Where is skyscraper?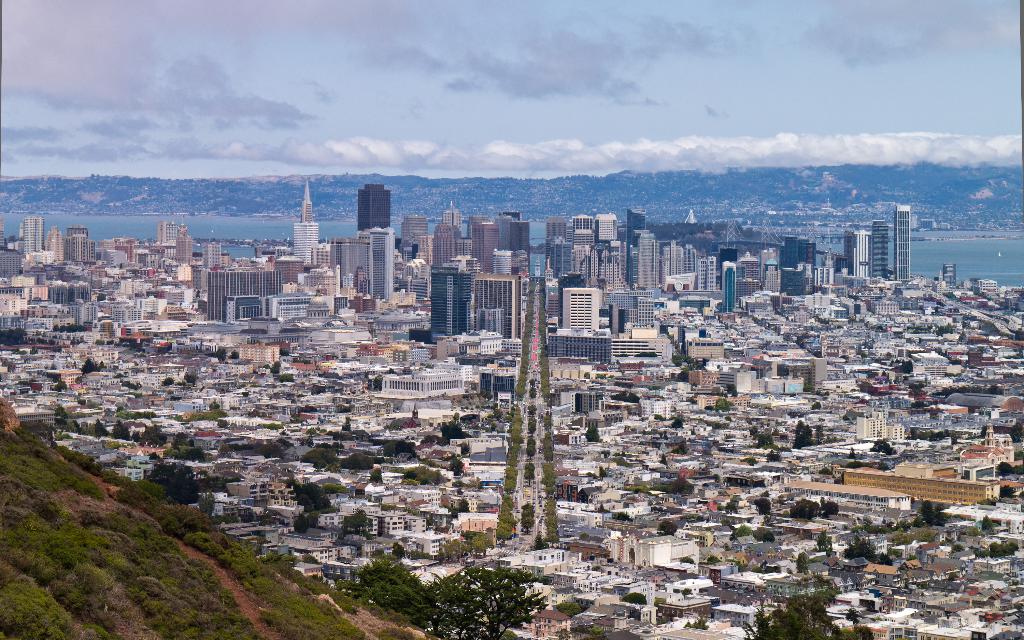
box(350, 181, 395, 238).
